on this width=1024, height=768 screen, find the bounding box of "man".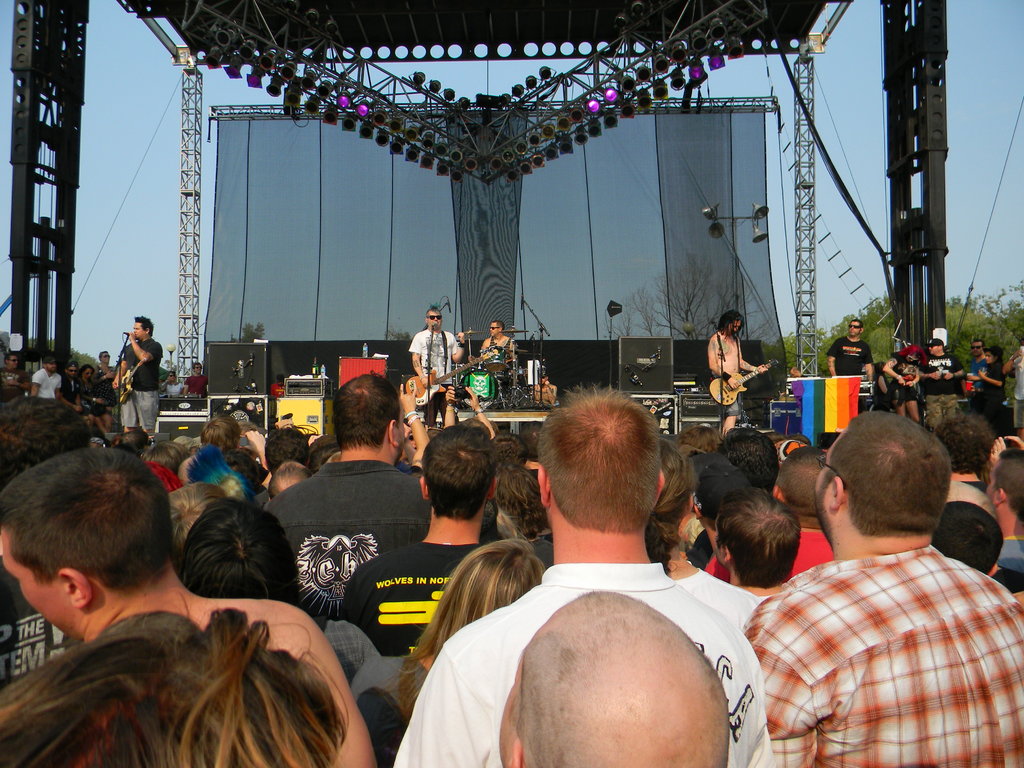
Bounding box: [266,373,435,632].
